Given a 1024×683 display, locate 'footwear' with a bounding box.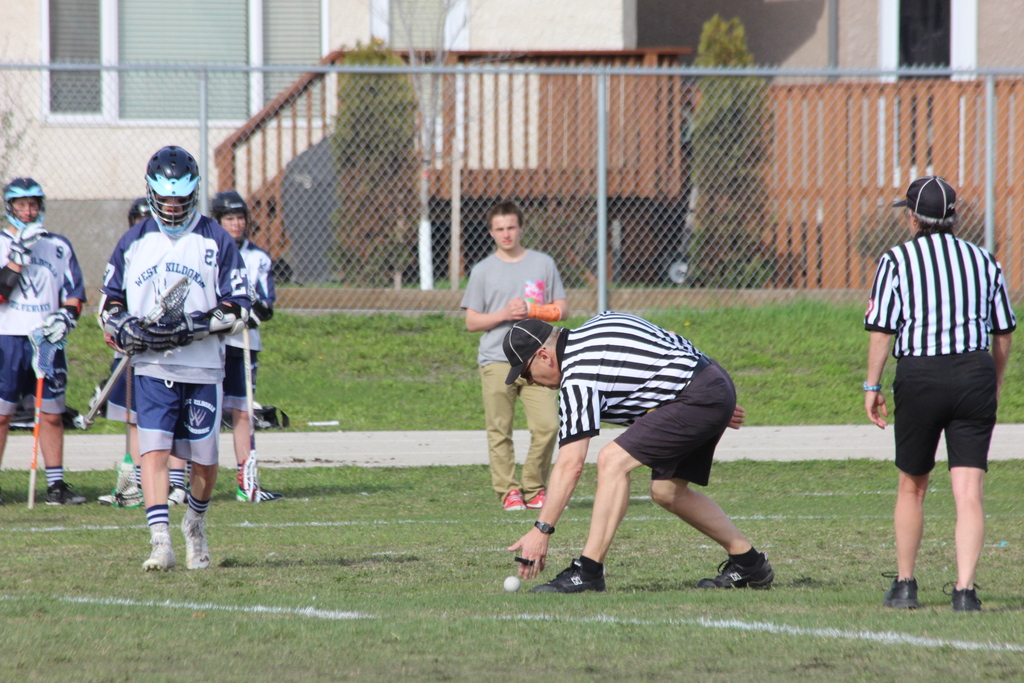
Located: x1=73 y1=409 x2=89 y2=431.
